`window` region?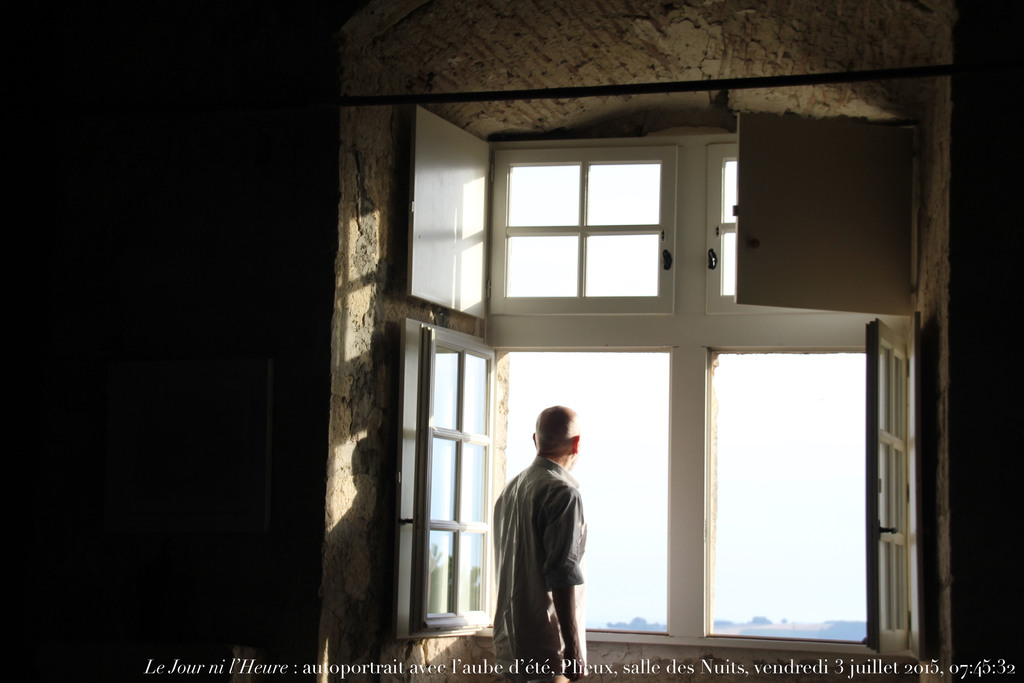
Rect(489, 133, 760, 315)
